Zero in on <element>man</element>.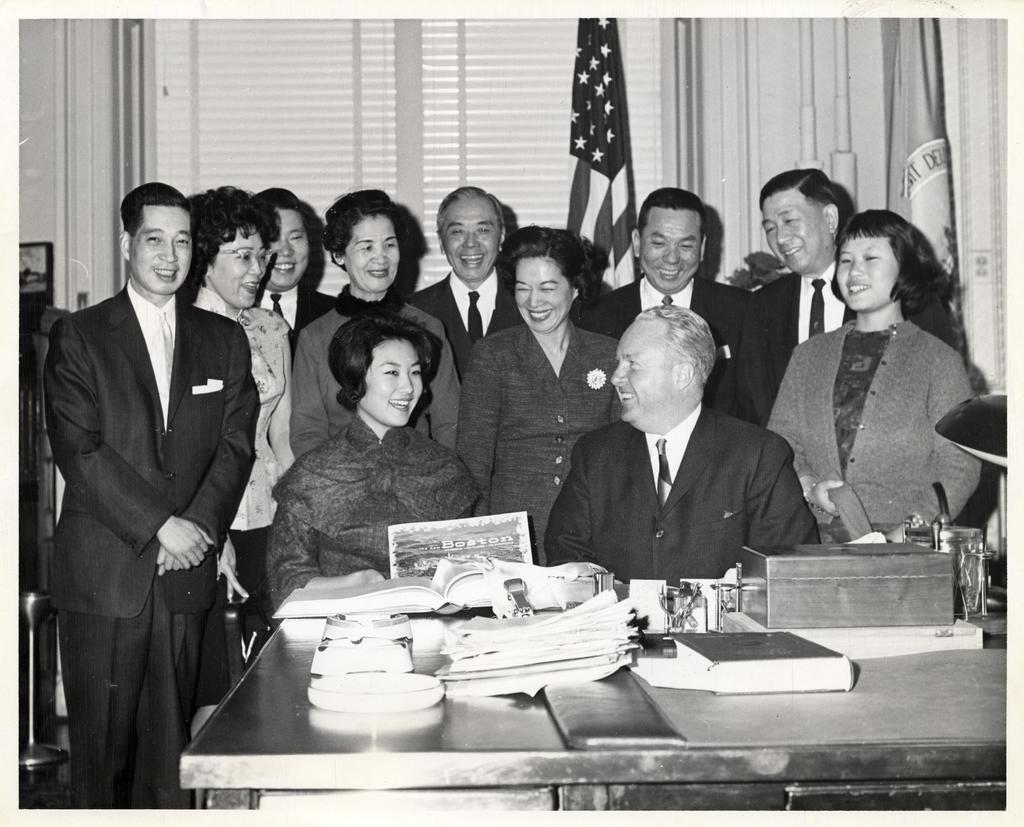
Zeroed in: [586, 186, 770, 426].
